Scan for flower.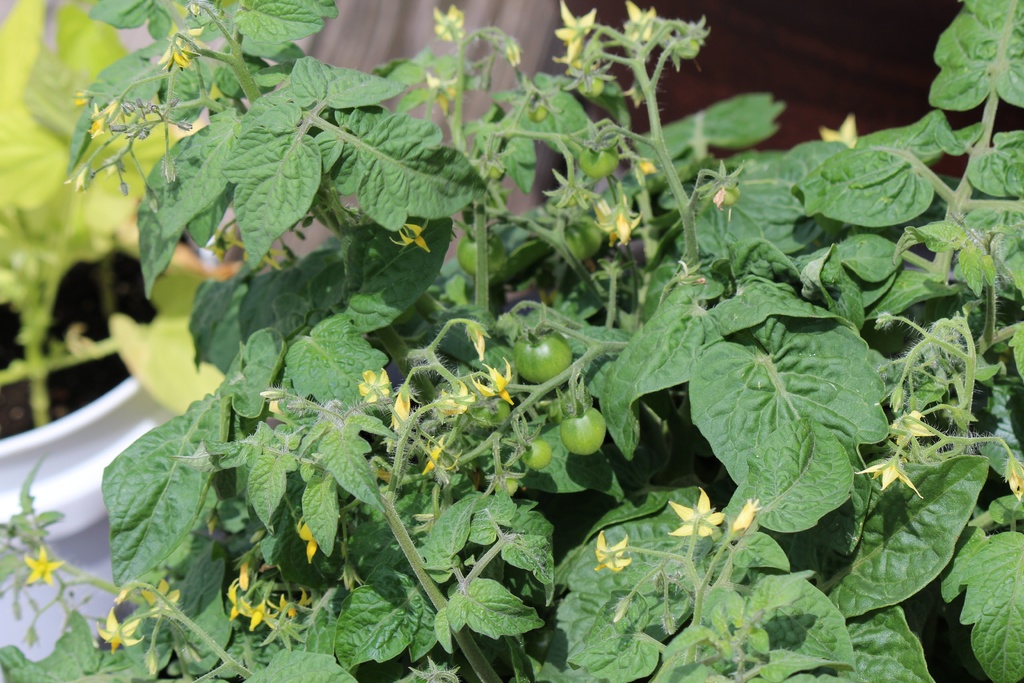
Scan result: locate(435, 3, 464, 42).
